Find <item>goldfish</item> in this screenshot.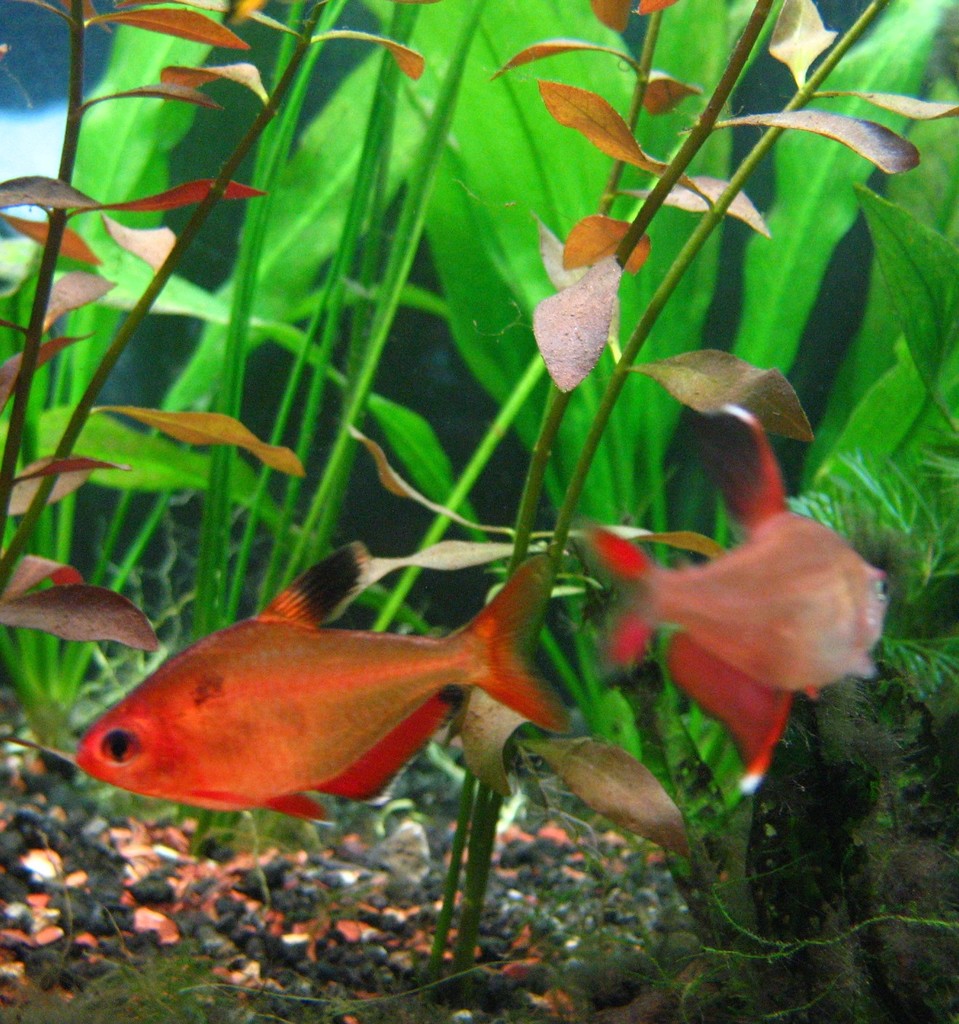
The bounding box for <item>goldfish</item> is box(81, 546, 567, 822).
